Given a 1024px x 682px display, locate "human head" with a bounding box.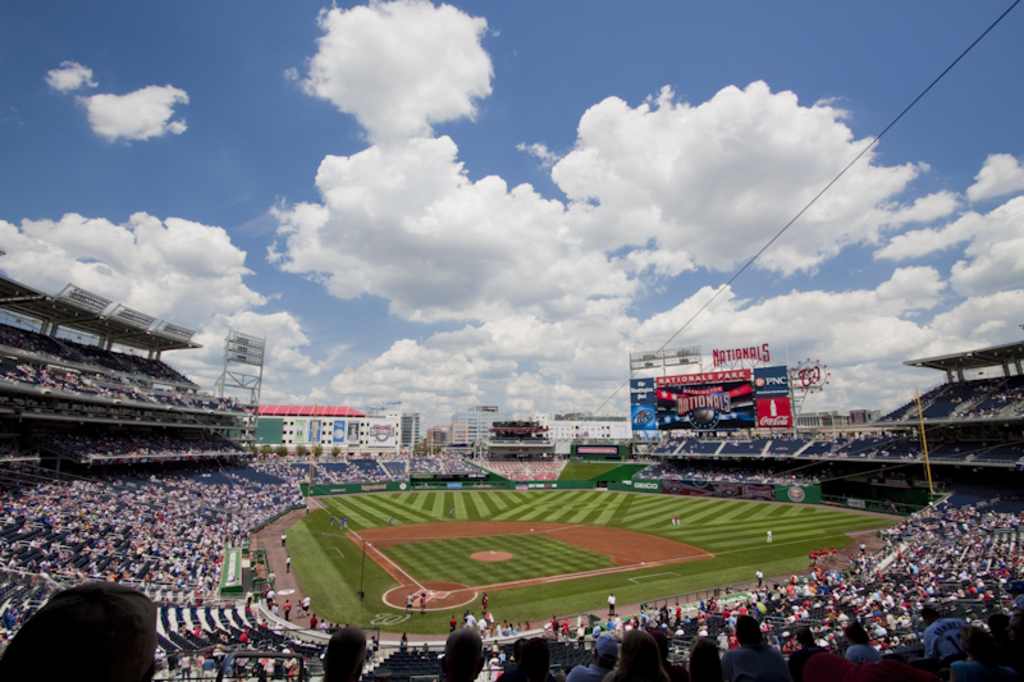
Located: locate(51, 587, 161, 678).
